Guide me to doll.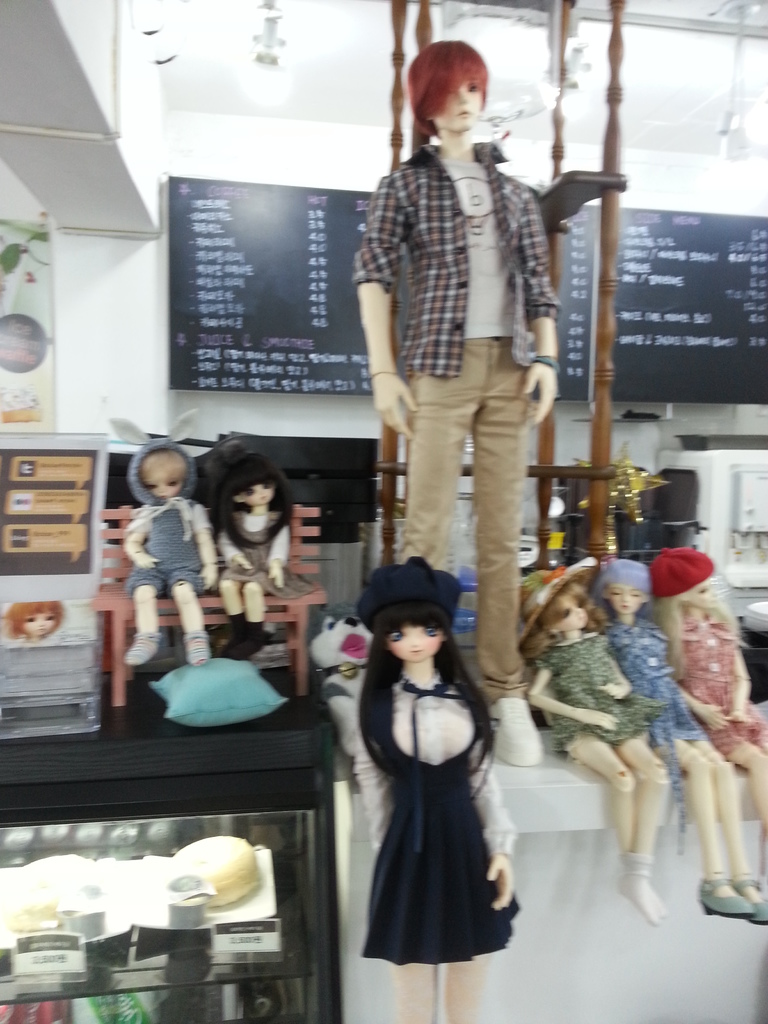
Guidance: box=[595, 547, 767, 924].
